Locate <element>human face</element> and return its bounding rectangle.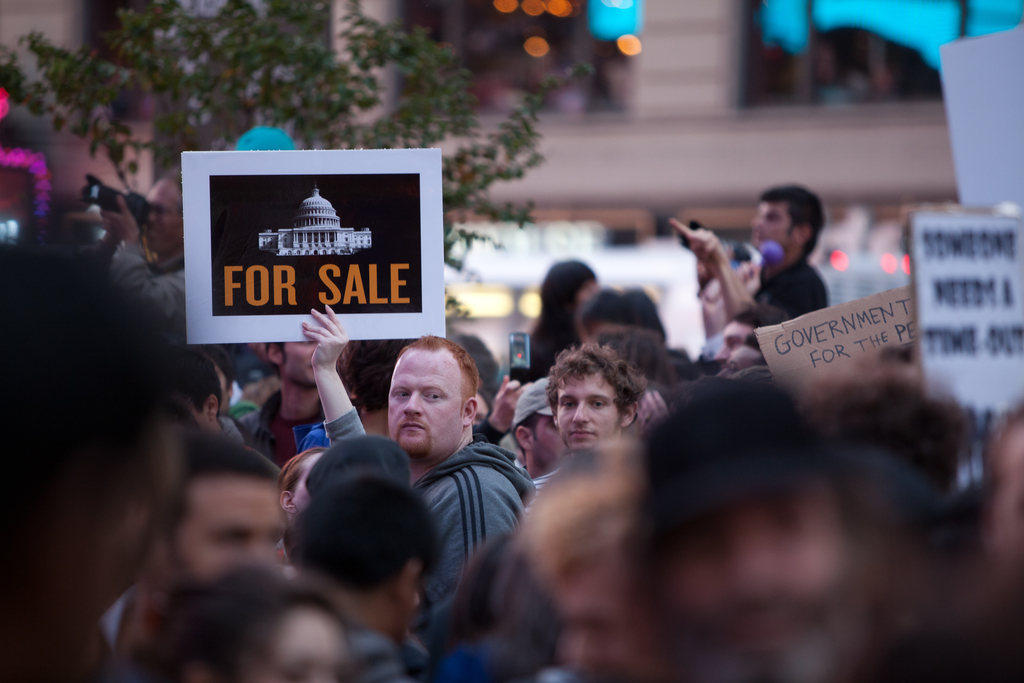
<region>655, 495, 860, 670</region>.
